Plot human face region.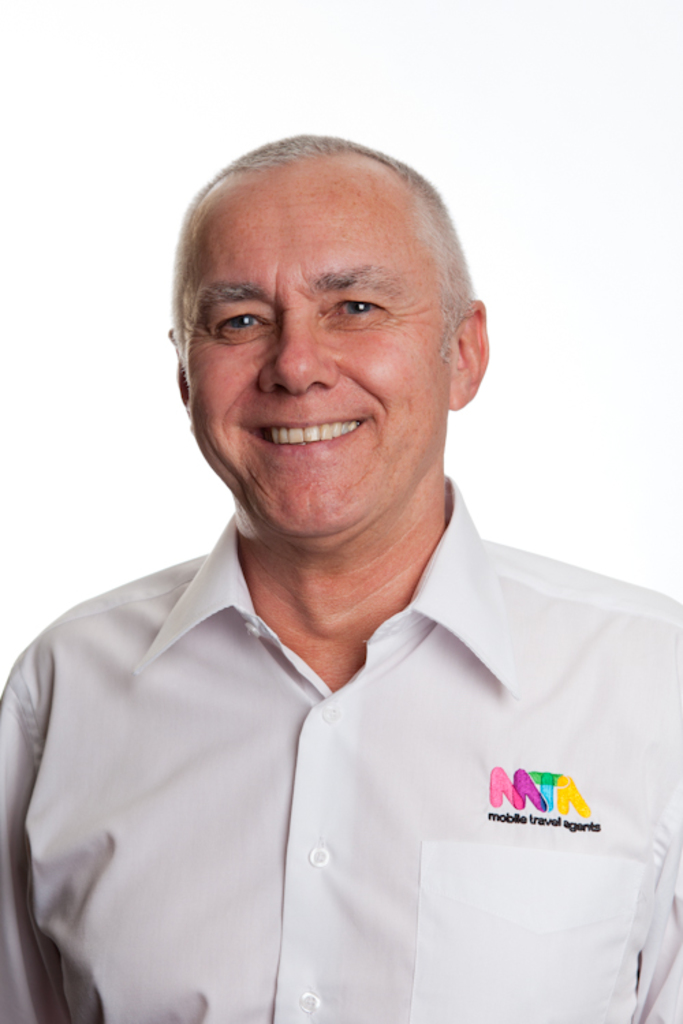
Plotted at box=[179, 172, 452, 535].
